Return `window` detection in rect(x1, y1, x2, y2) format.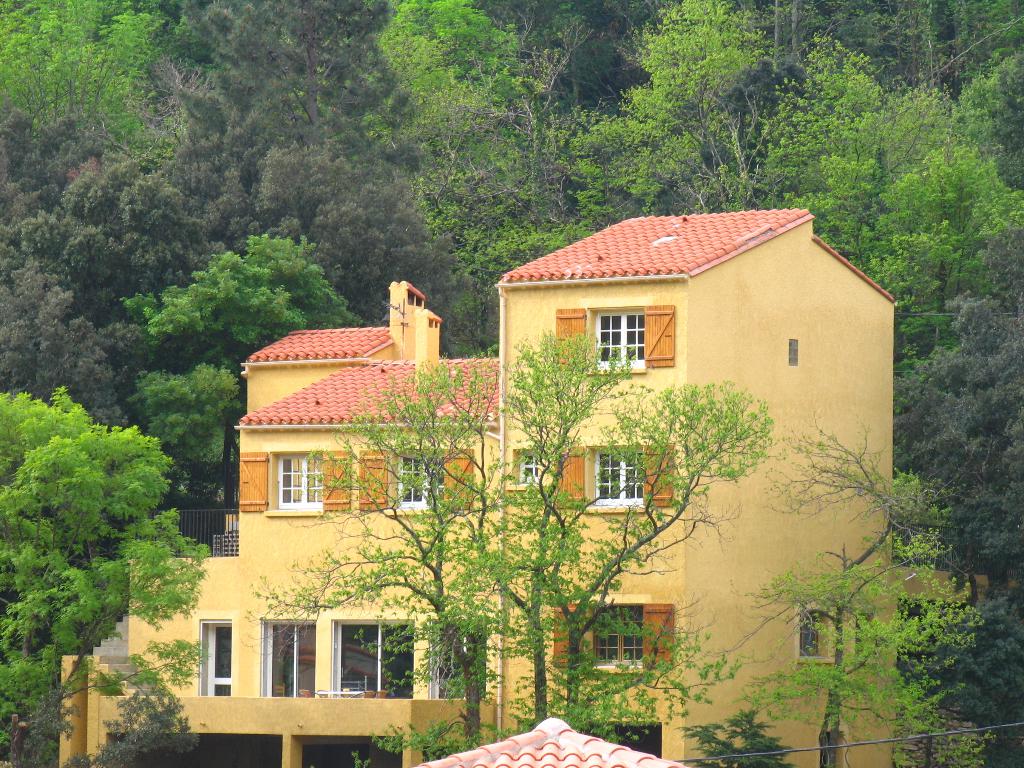
rect(600, 452, 648, 511).
